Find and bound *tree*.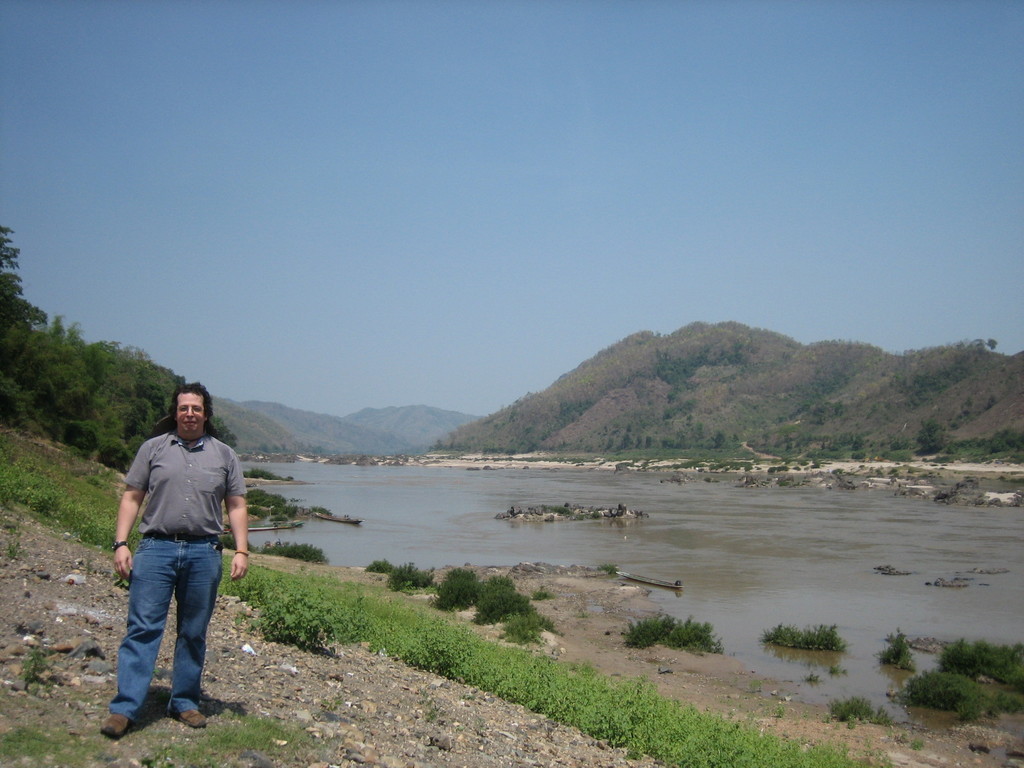
Bound: detection(646, 437, 652, 445).
